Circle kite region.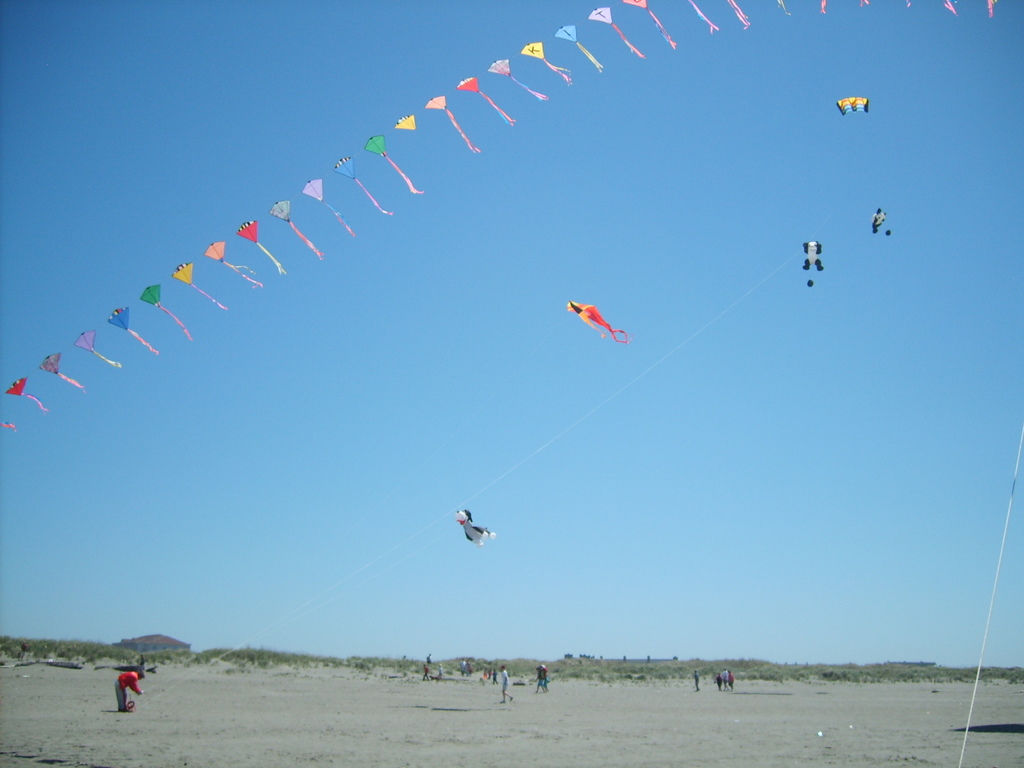
Region: select_region(800, 238, 826, 291).
